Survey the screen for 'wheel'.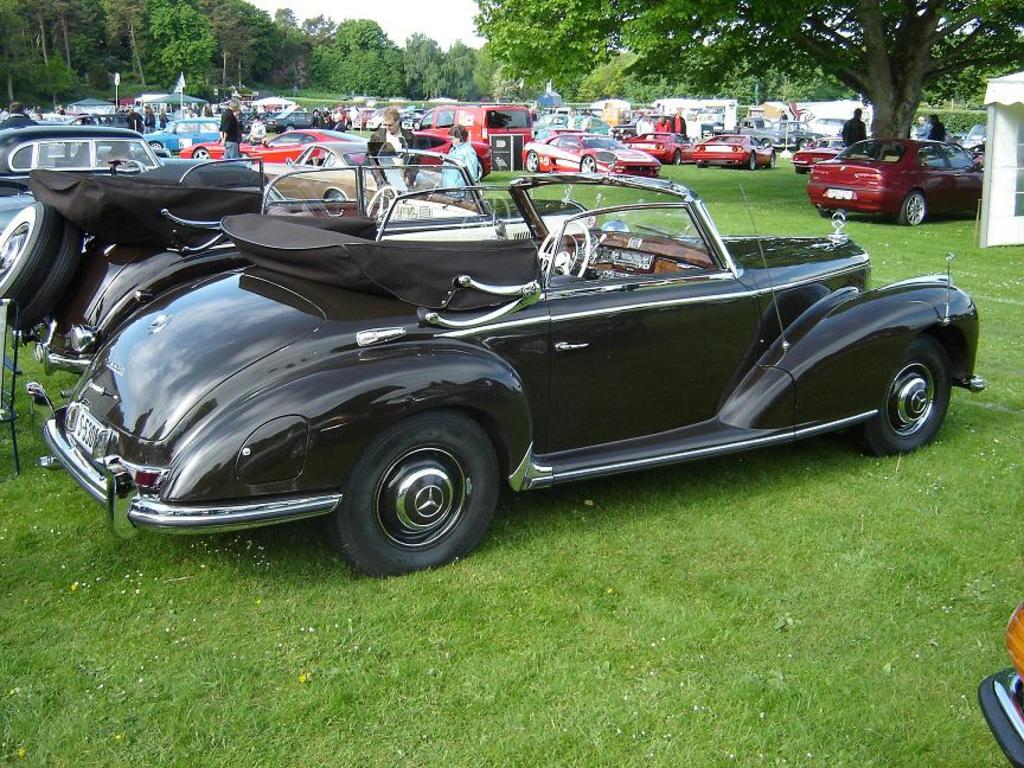
Survey found: select_region(907, 187, 927, 229).
